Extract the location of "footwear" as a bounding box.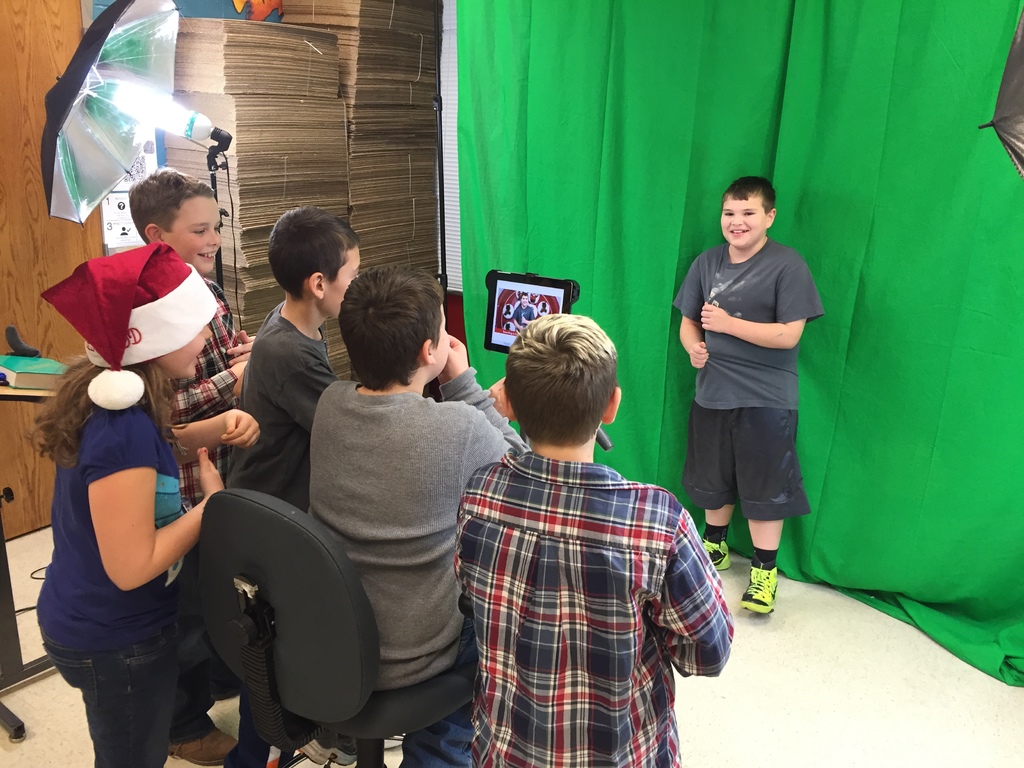
Rect(740, 556, 776, 614).
